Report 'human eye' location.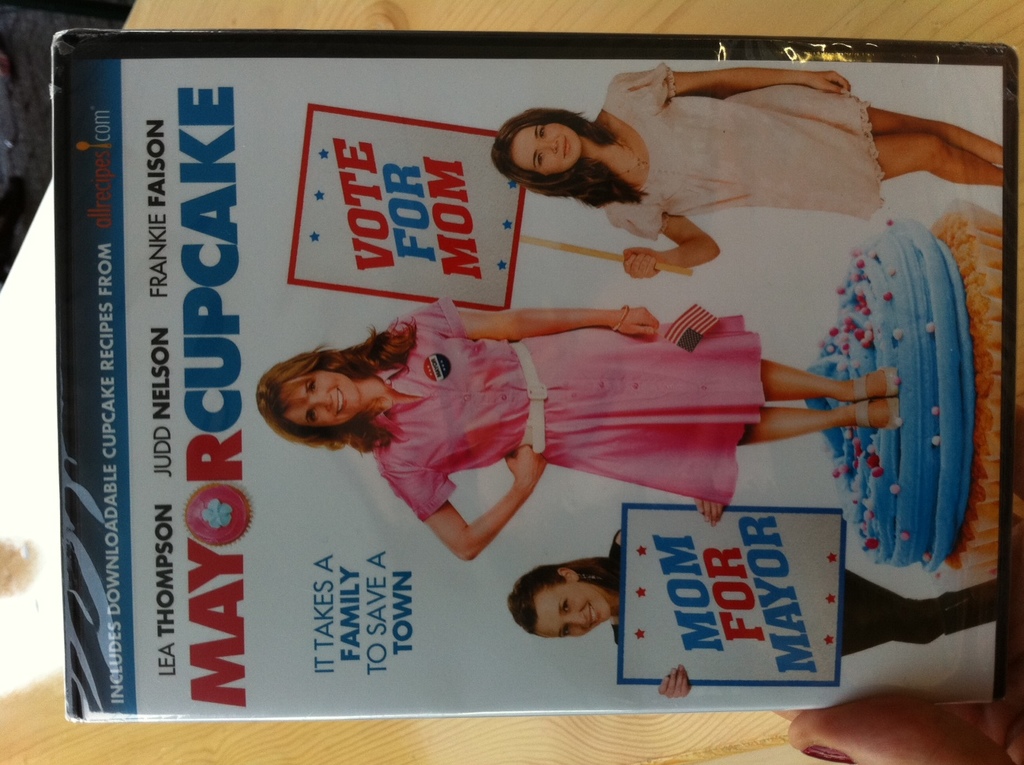
Report: <bbox>559, 620, 570, 643</bbox>.
